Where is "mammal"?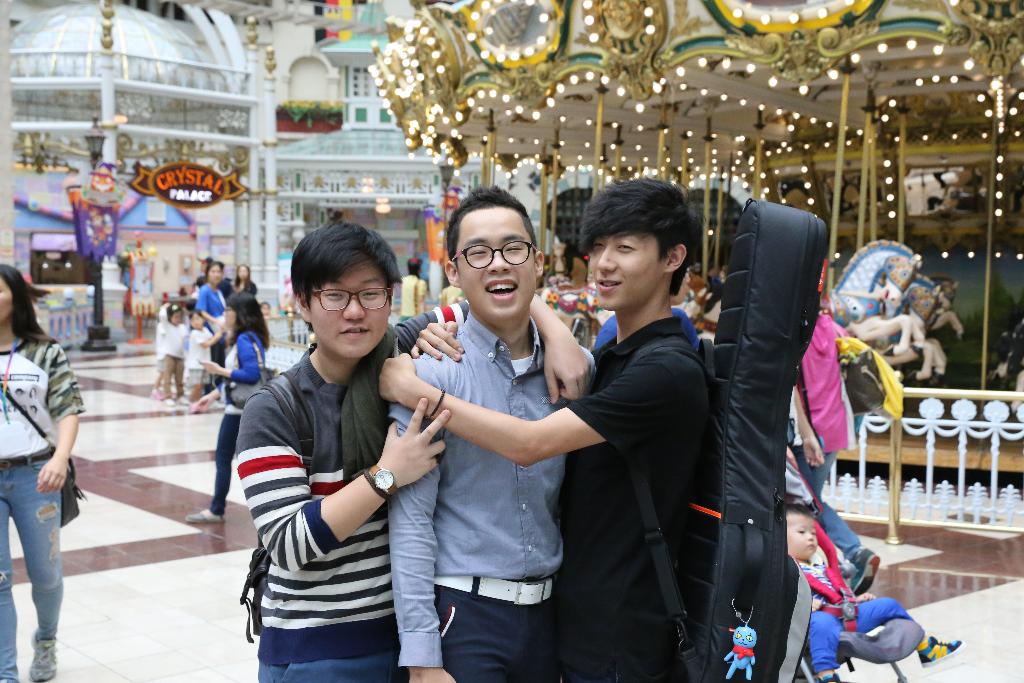
[230,220,591,682].
